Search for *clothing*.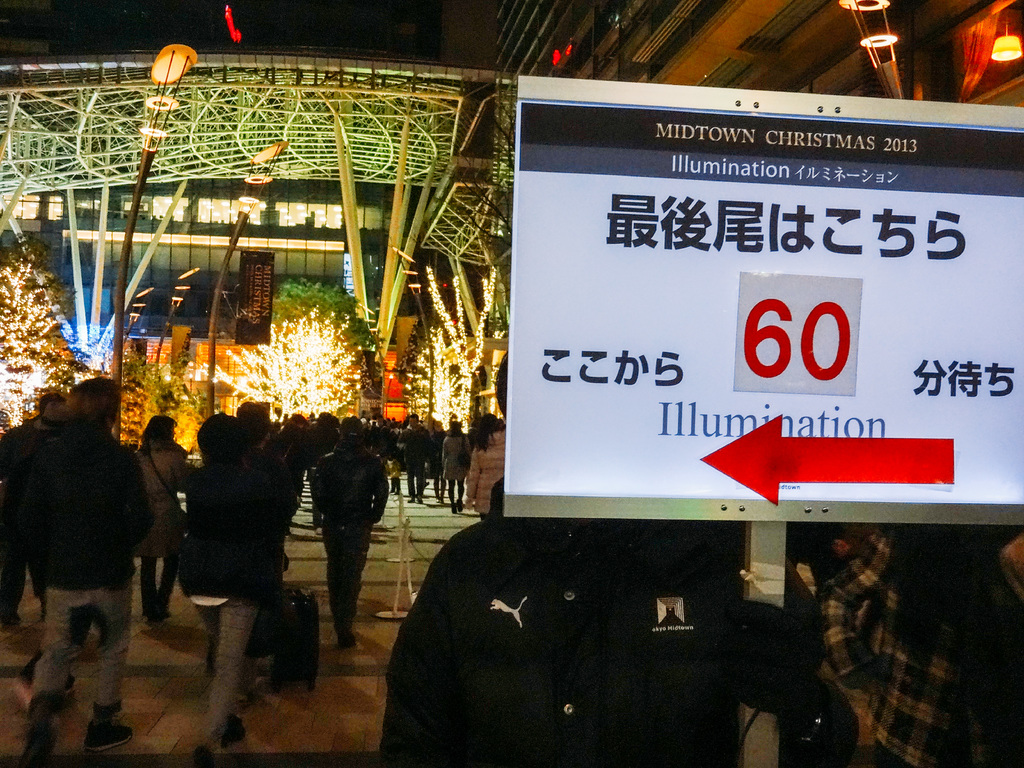
Found at [126,440,195,595].
